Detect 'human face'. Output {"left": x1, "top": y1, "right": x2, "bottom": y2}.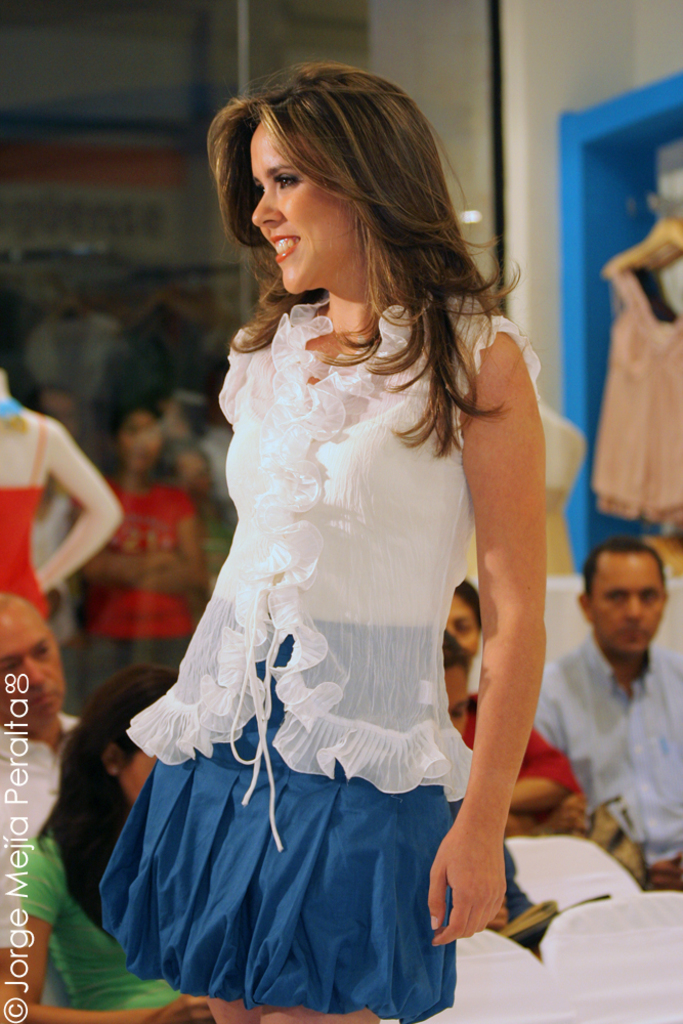
{"left": 591, "top": 554, "right": 663, "bottom": 653}.
